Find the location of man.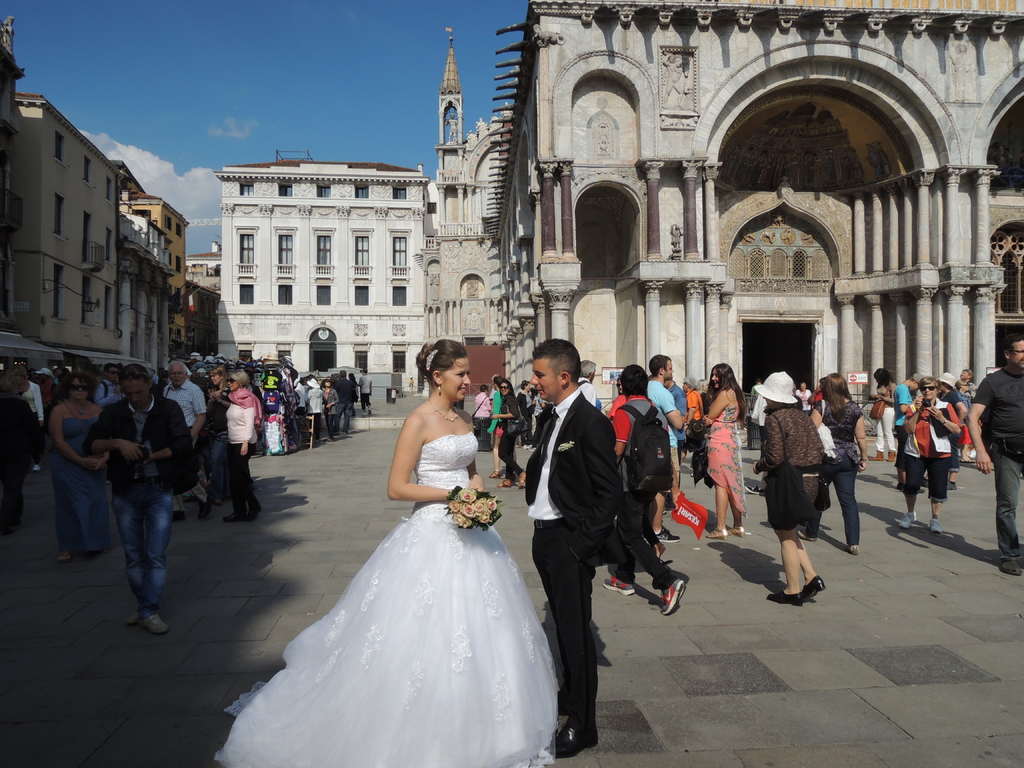
Location: bbox(966, 336, 1023, 577).
